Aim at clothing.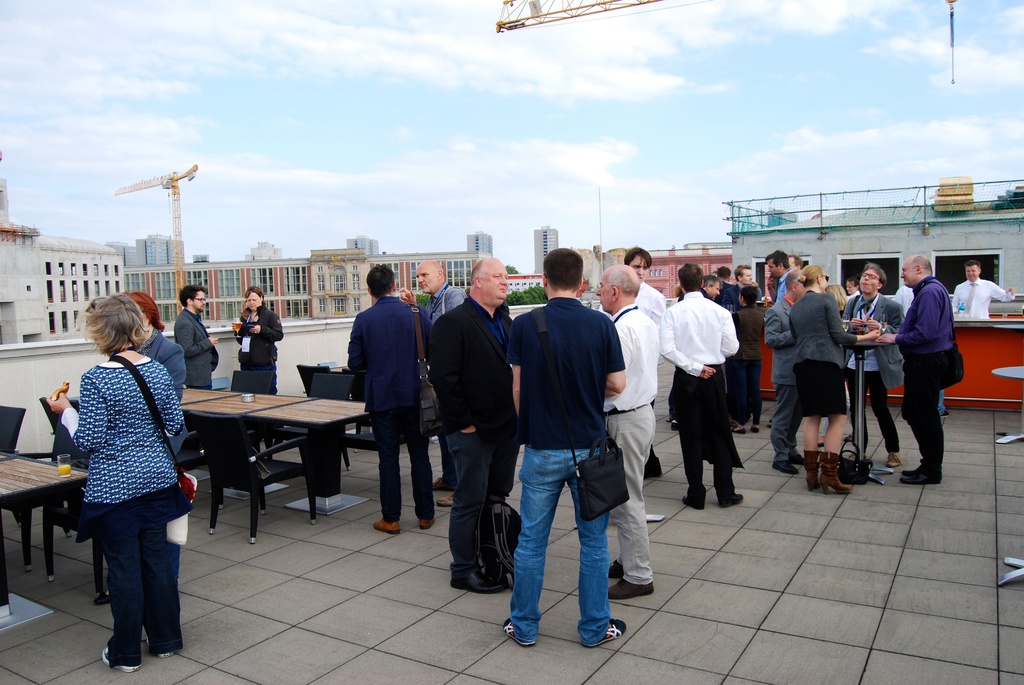
Aimed at <region>509, 296, 621, 645</region>.
